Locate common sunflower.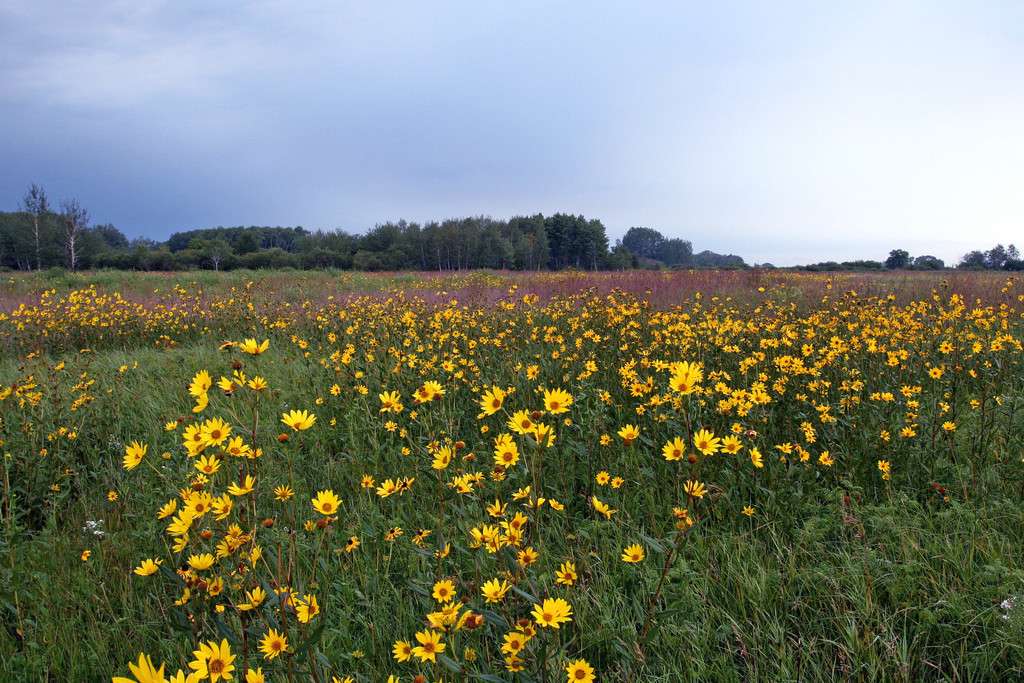
Bounding box: (189, 497, 216, 514).
